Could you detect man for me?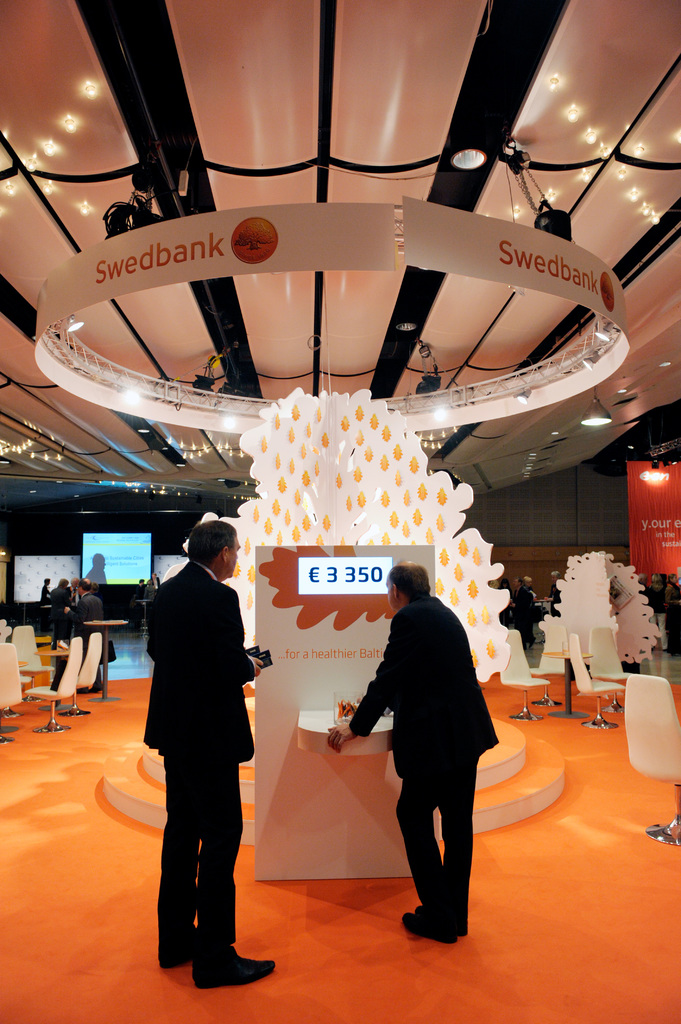
Detection result: [x1=48, y1=577, x2=67, y2=649].
